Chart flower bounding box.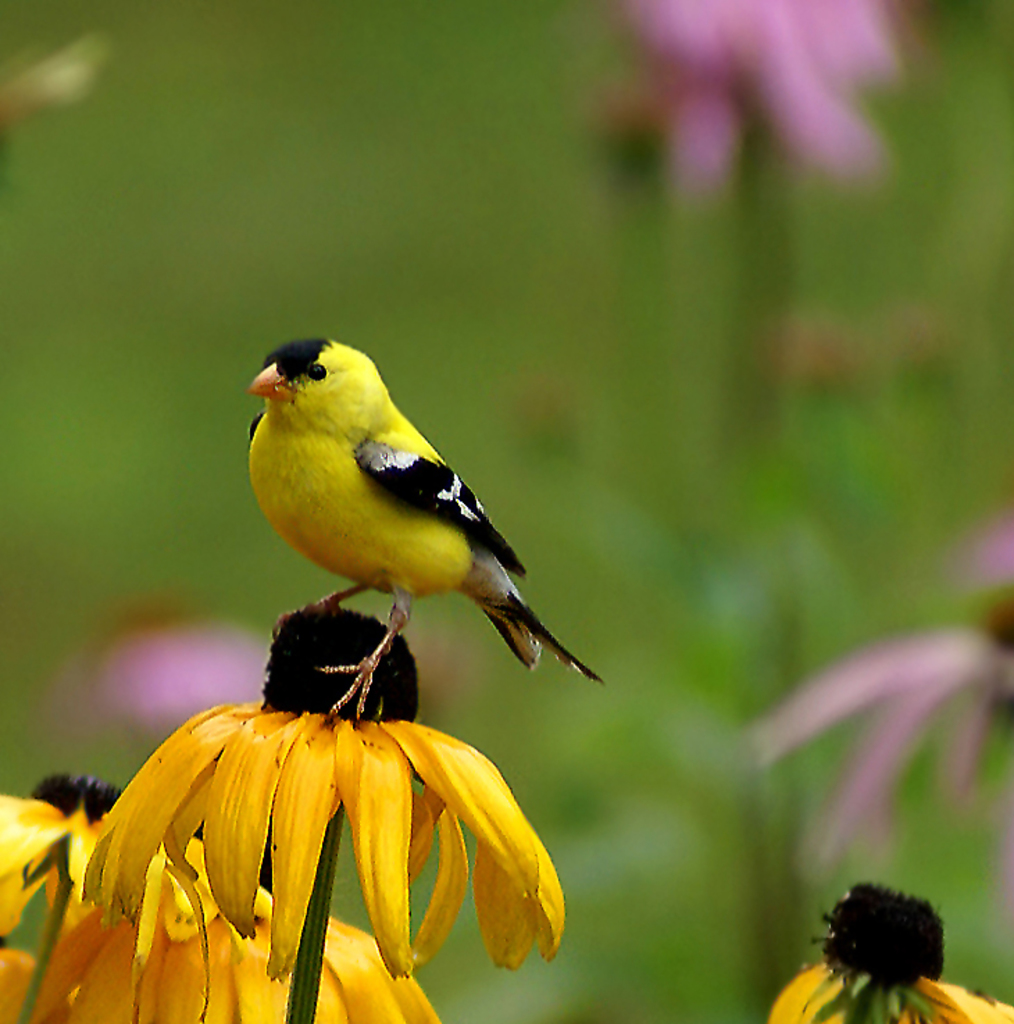
Charted: <box>0,766,275,938</box>.
